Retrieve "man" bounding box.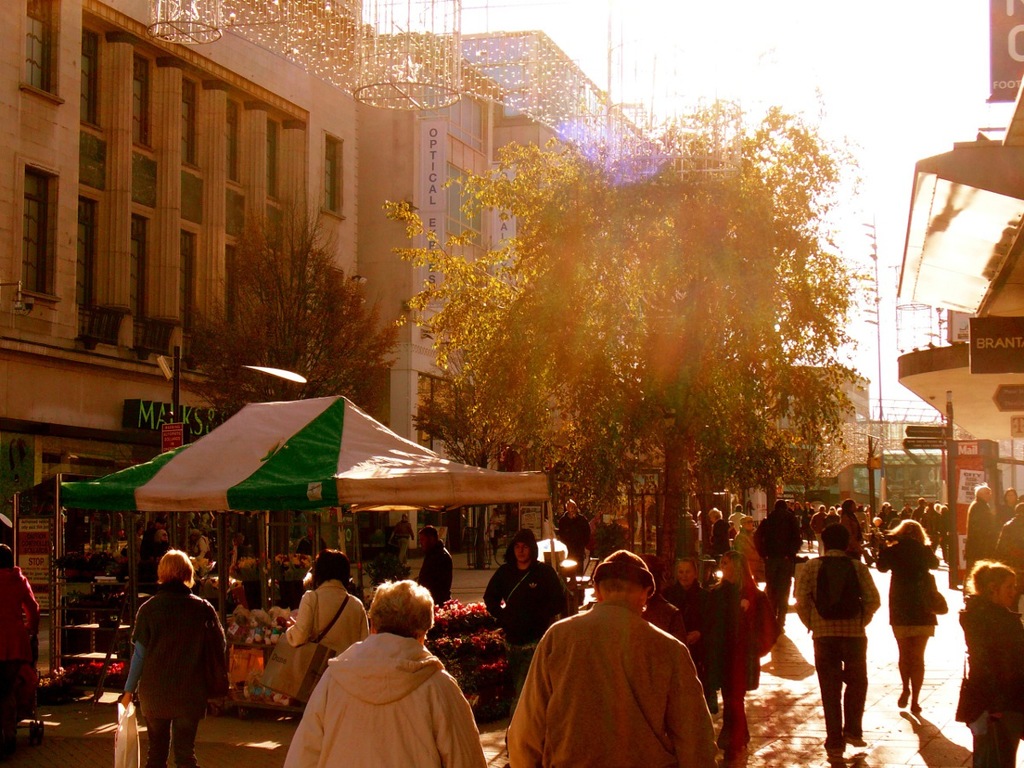
Bounding box: [503, 573, 711, 762].
